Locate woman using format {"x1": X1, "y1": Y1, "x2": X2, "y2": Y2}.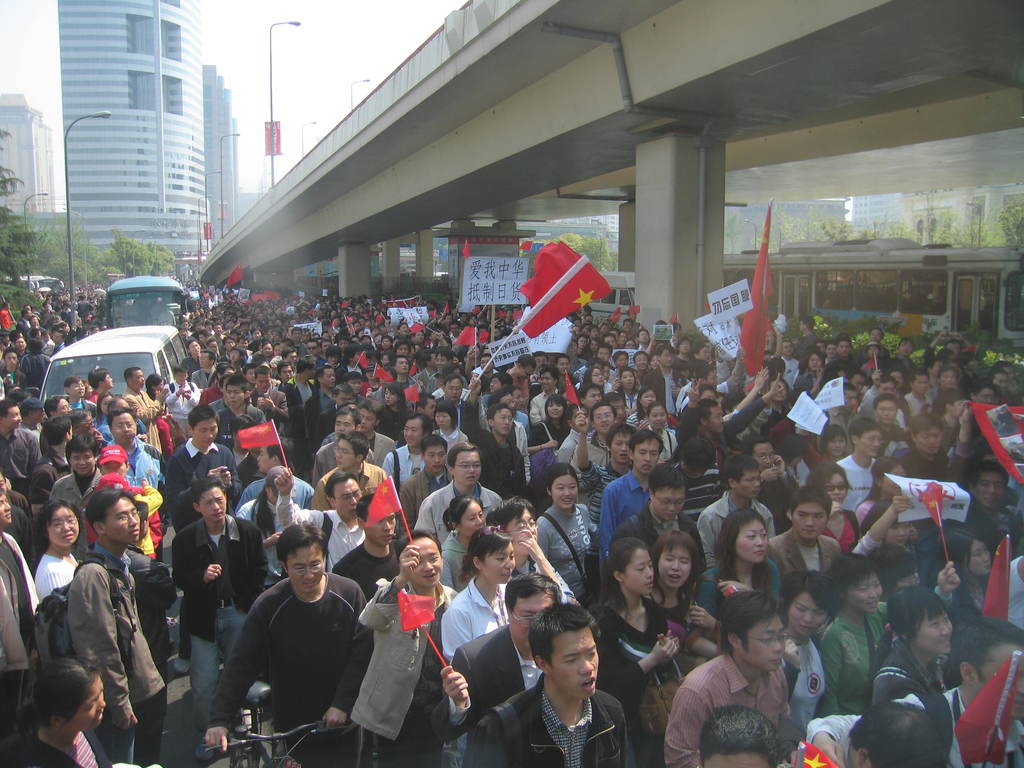
{"x1": 641, "y1": 406, "x2": 680, "y2": 463}.
